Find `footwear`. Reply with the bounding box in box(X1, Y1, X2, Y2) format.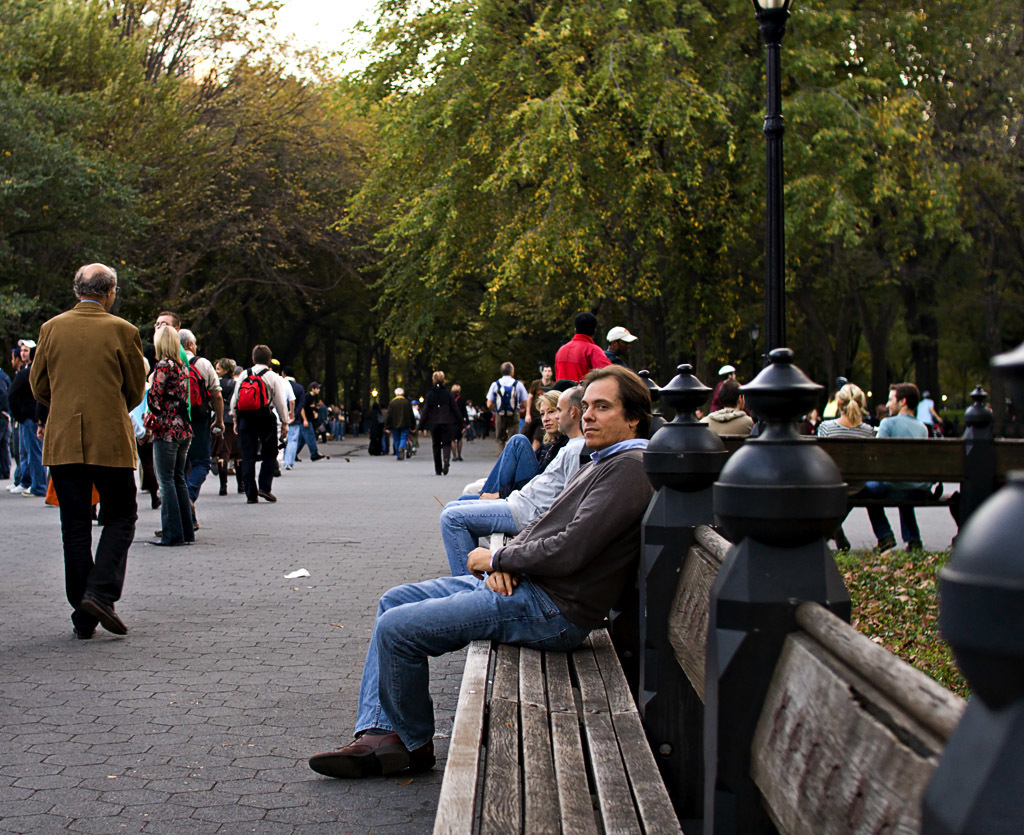
box(311, 453, 328, 464).
